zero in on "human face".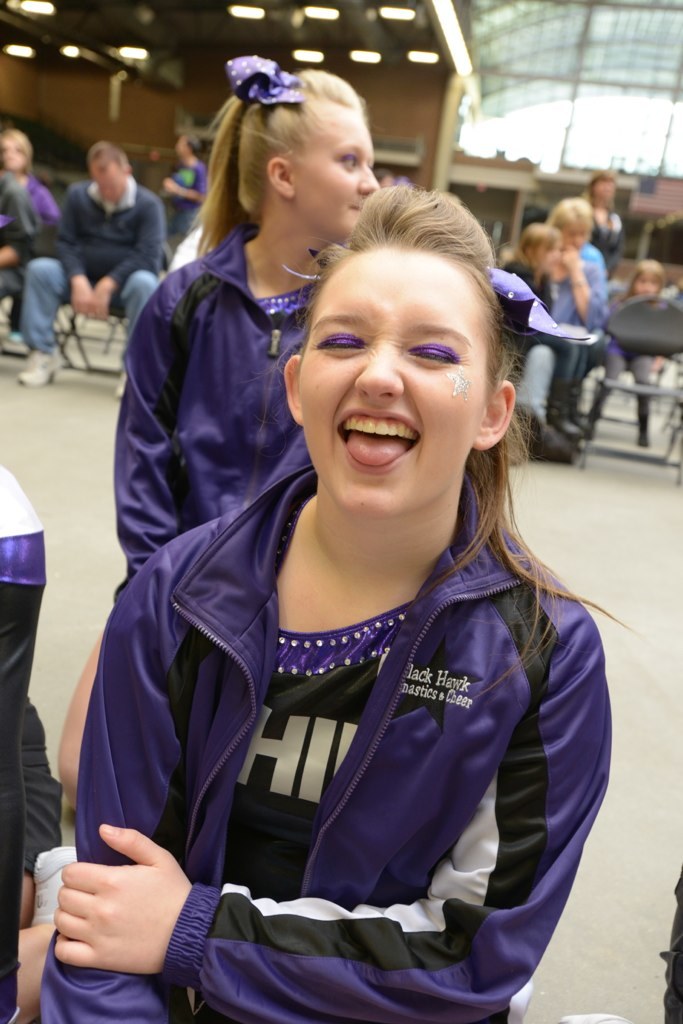
Zeroed in: (560, 215, 590, 249).
